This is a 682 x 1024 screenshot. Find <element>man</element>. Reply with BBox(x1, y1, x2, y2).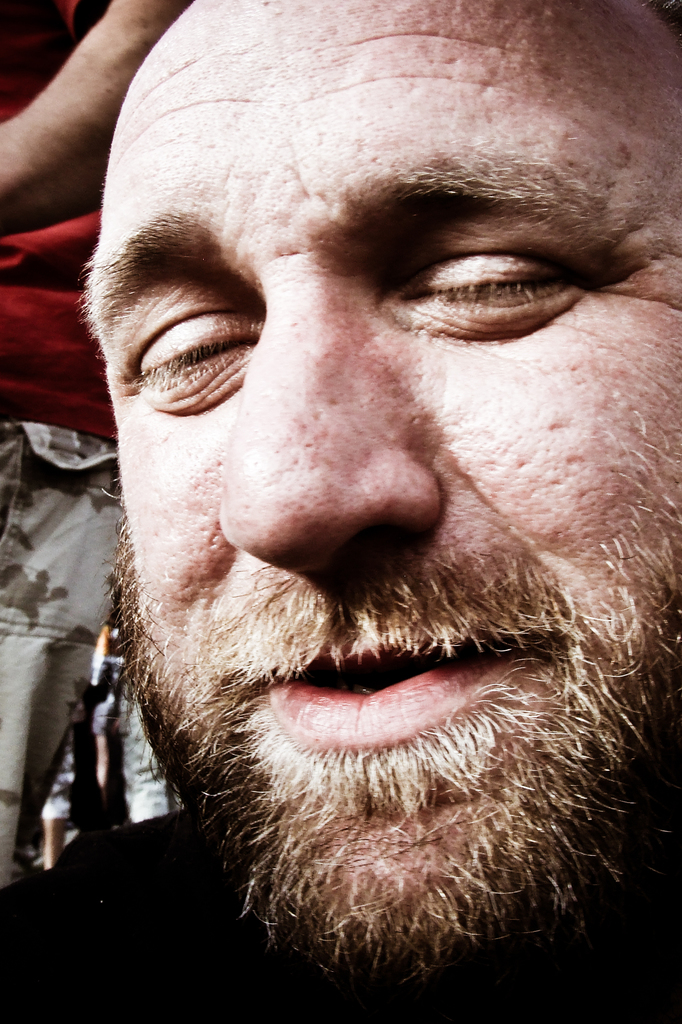
BBox(32, 31, 681, 1023).
